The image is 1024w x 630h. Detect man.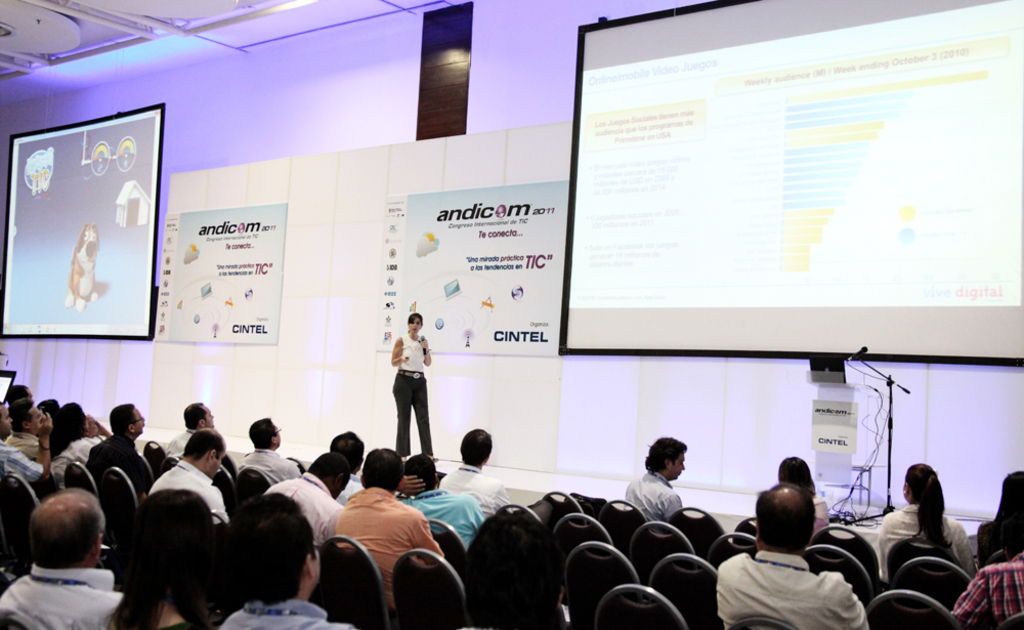
Detection: l=397, t=453, r=483, b=544.
